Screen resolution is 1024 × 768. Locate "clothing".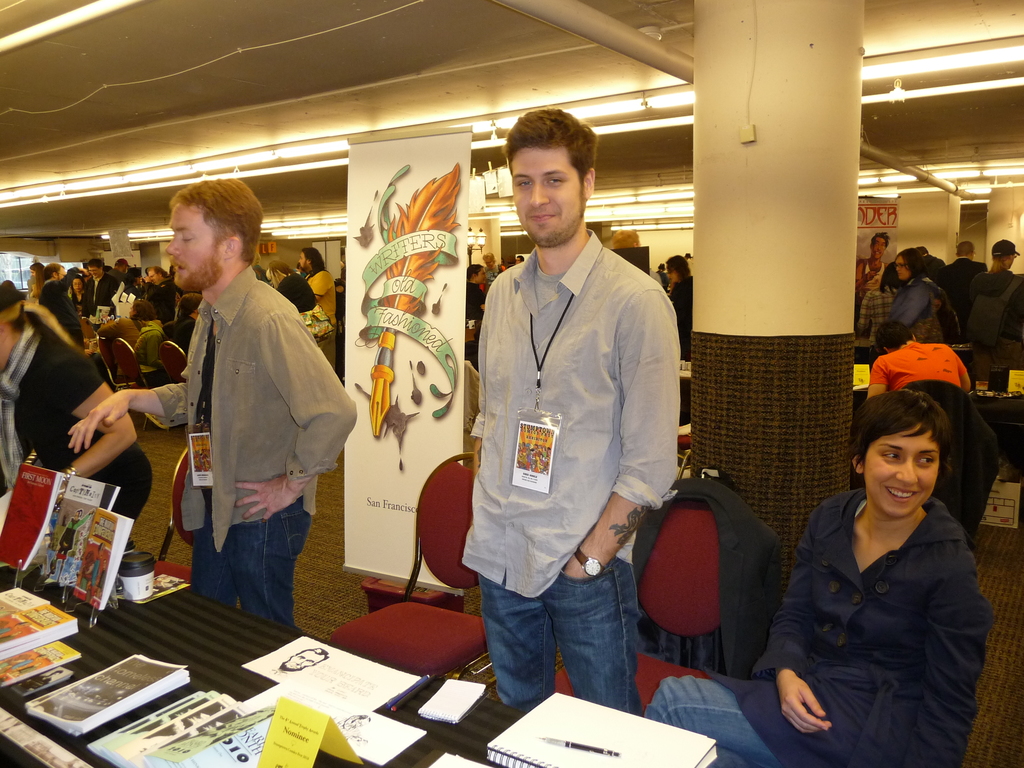
l=456, t=221, r=682, b=713.
